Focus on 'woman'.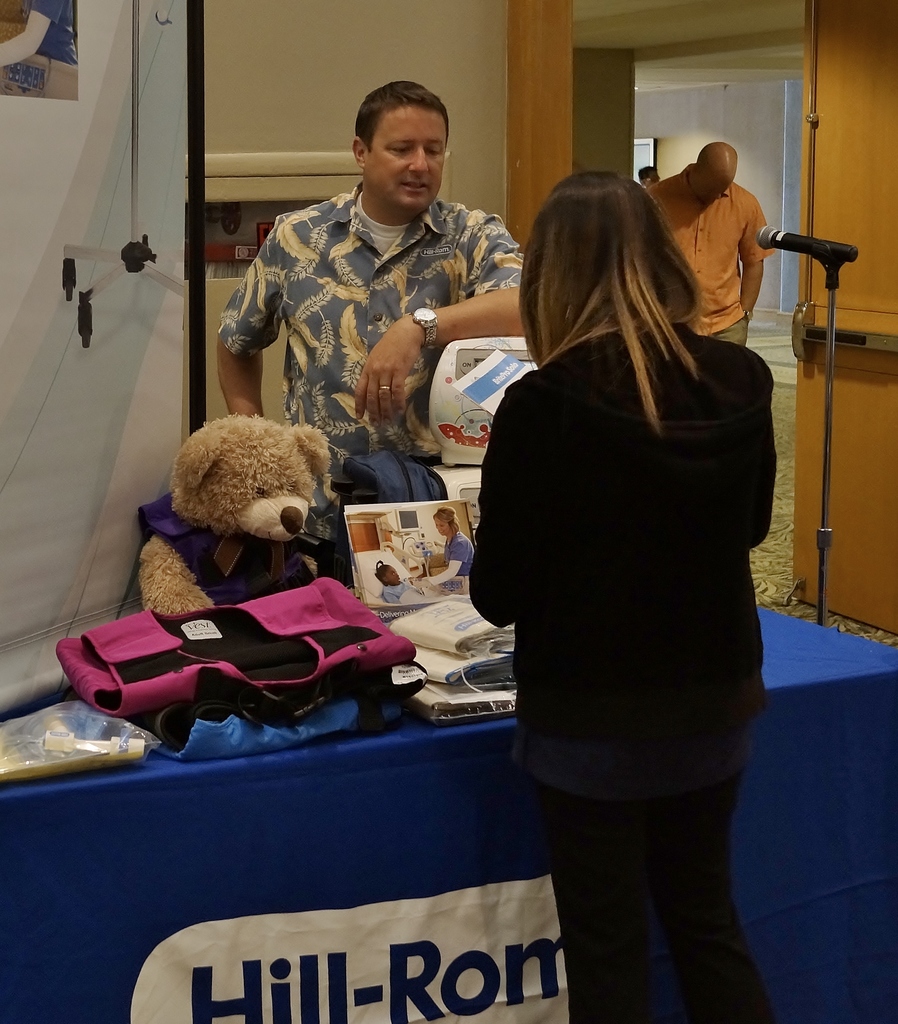
Focused at (471, 175, 781, 1023).
